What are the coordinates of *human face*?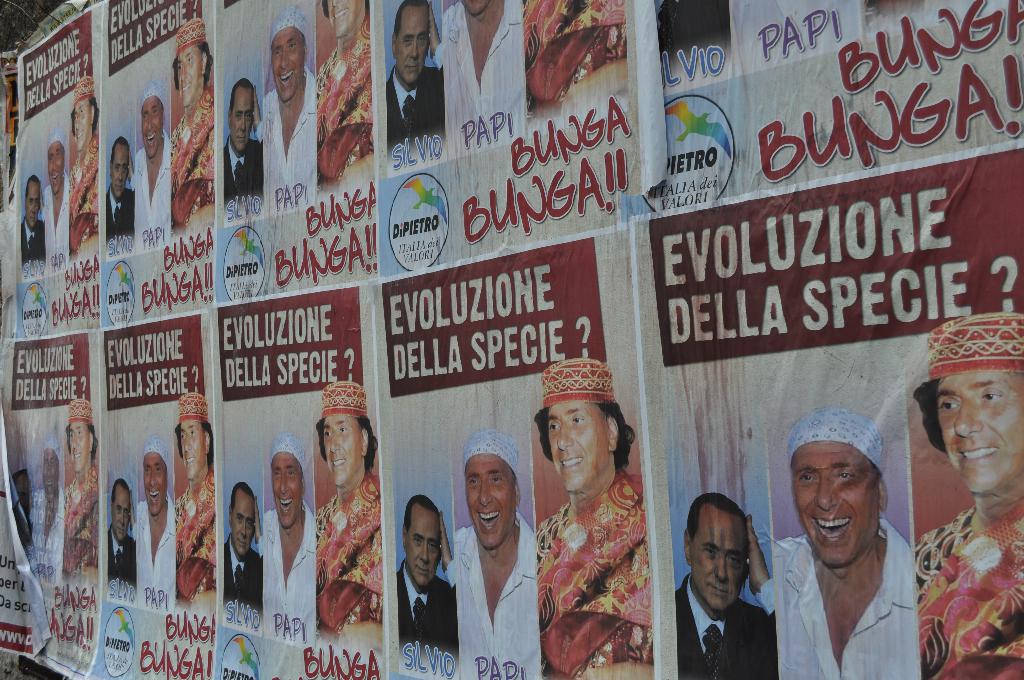
region(687, 508, 749, 613).
